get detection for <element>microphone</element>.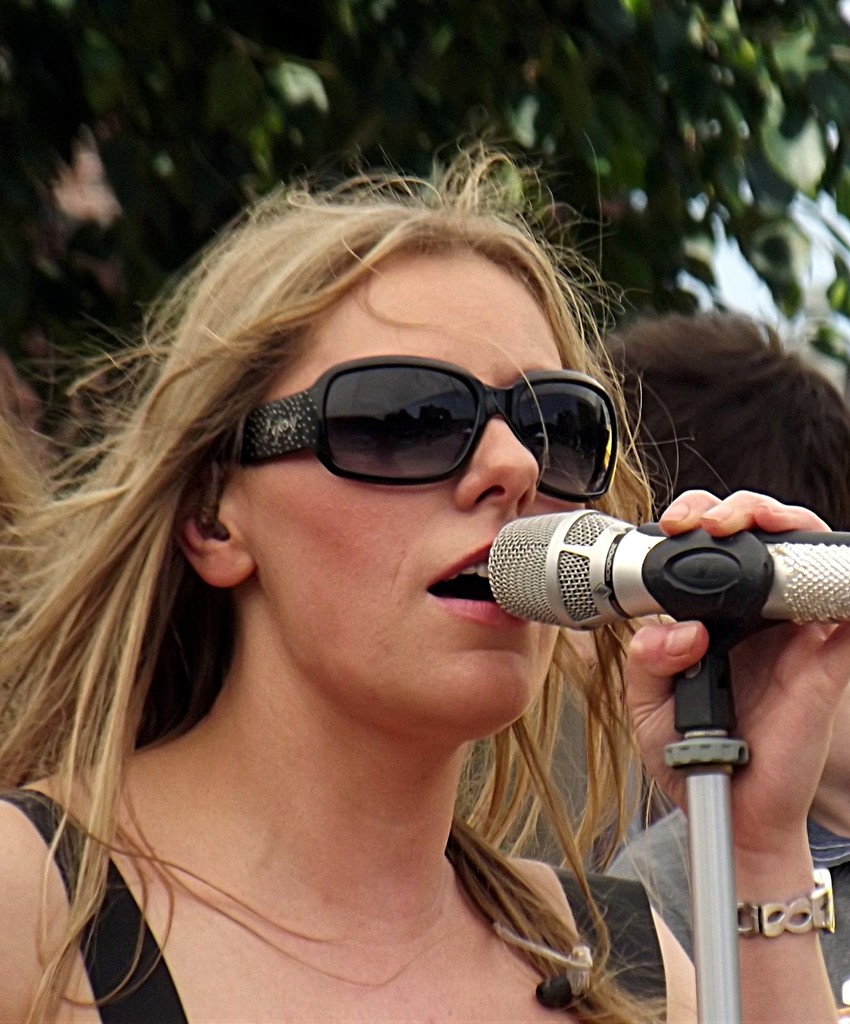
Detection: box=[435, 512, 813, 660].
